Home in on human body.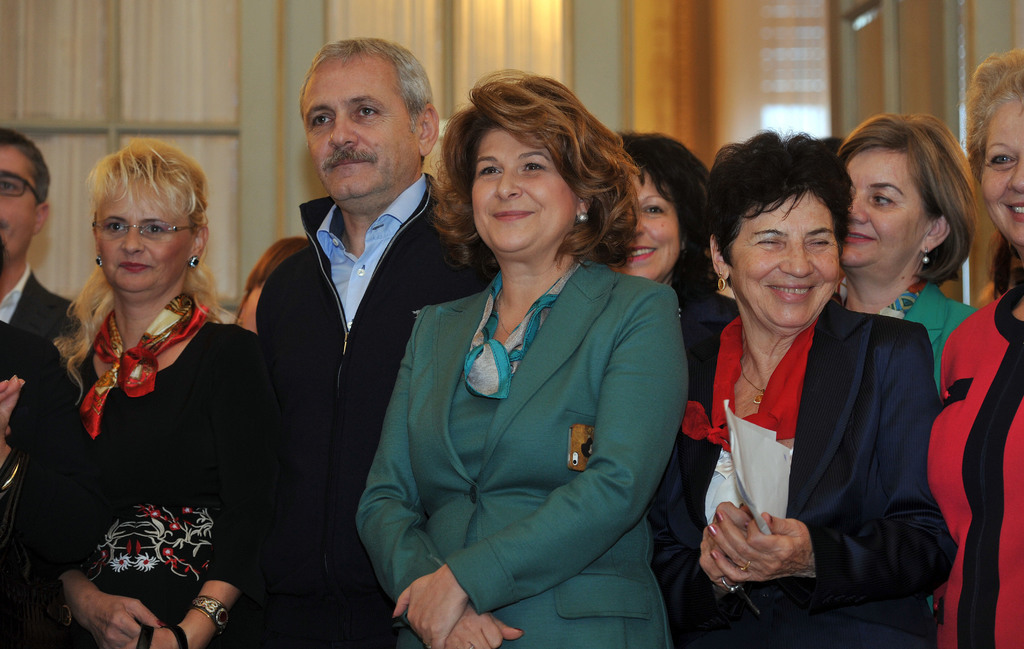
Homed in at <box>257,32,504,647</box>.
